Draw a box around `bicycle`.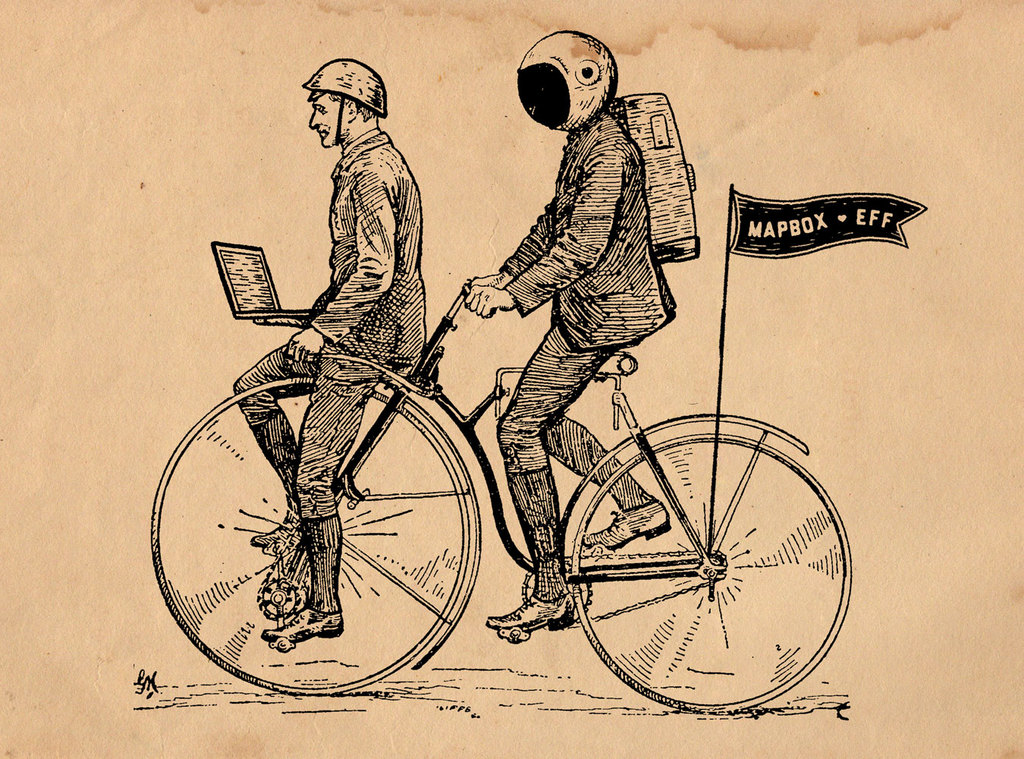
139,278,852,719.
